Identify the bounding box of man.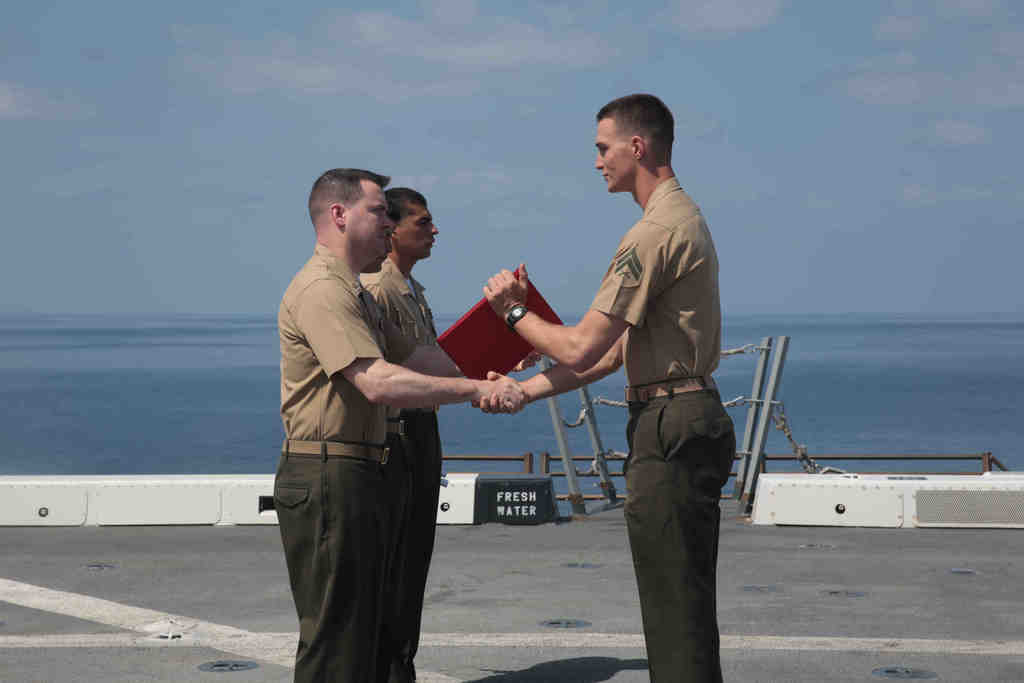
<box>273,167,525,682</box>.
